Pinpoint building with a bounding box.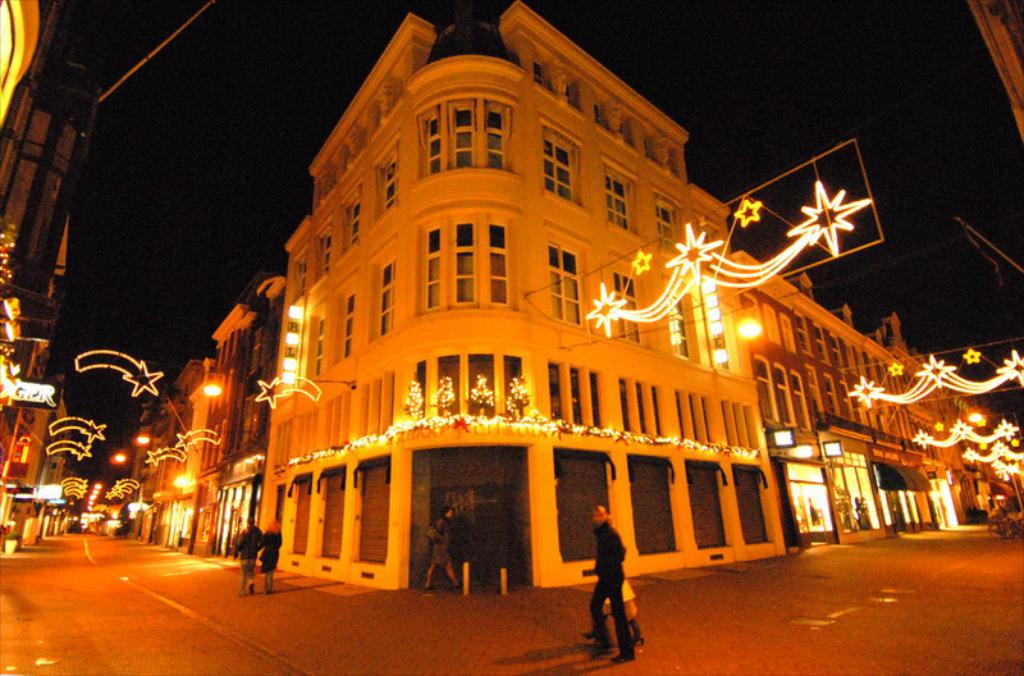
Rect(257, 3, 786, 590).
